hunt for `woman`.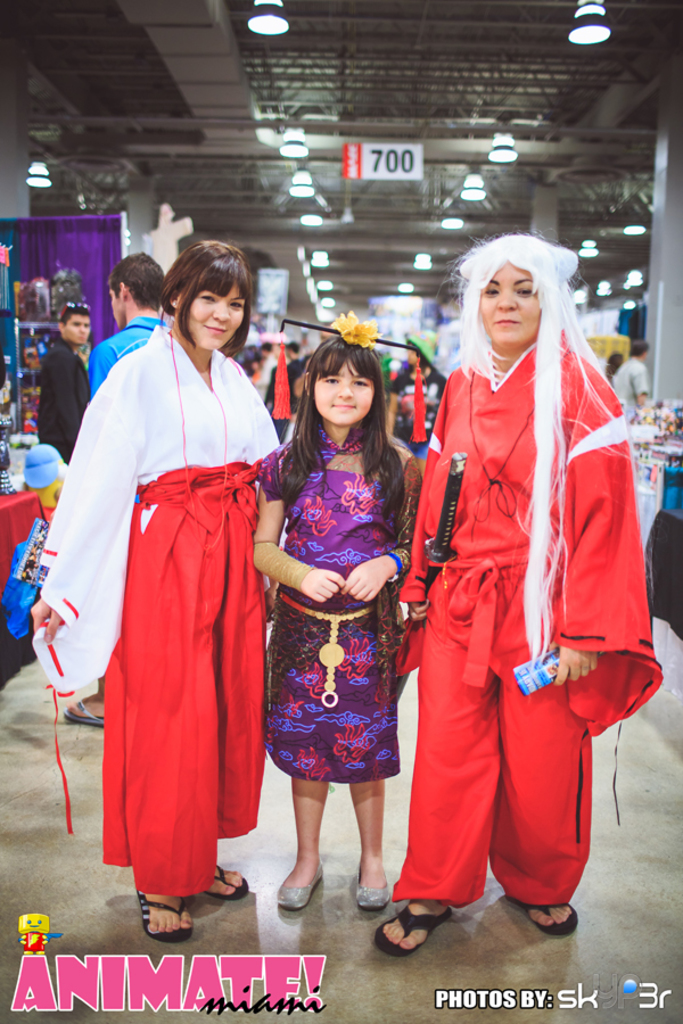
Hunted down at {"left": 375, "top": 224, "right": 663, "bottom": 959}.
